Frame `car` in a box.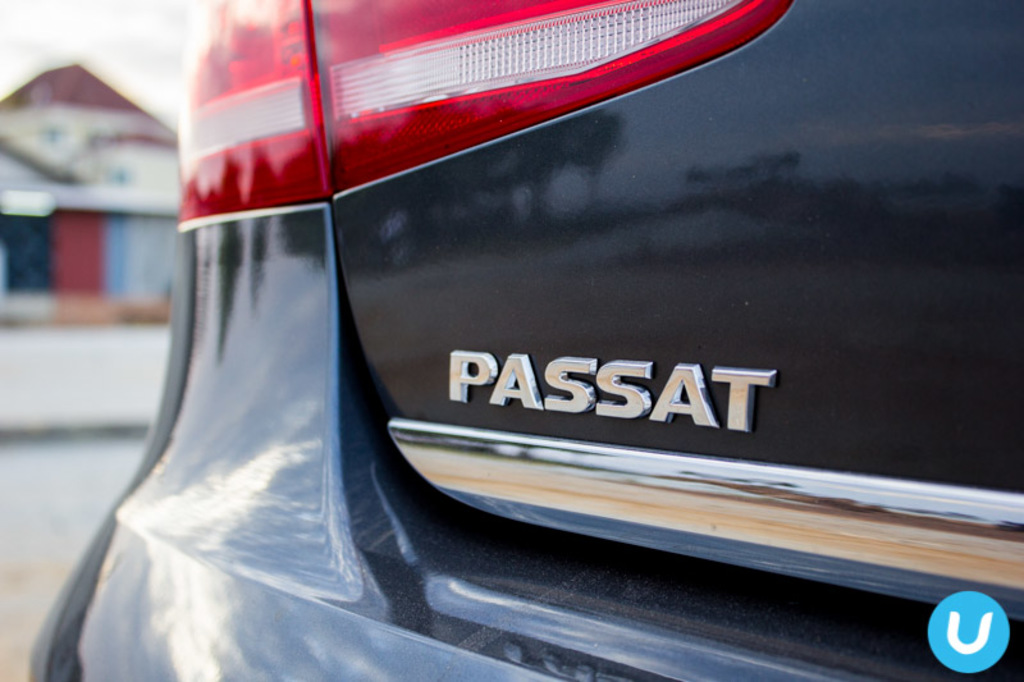
[23, 29, 988, 653].
